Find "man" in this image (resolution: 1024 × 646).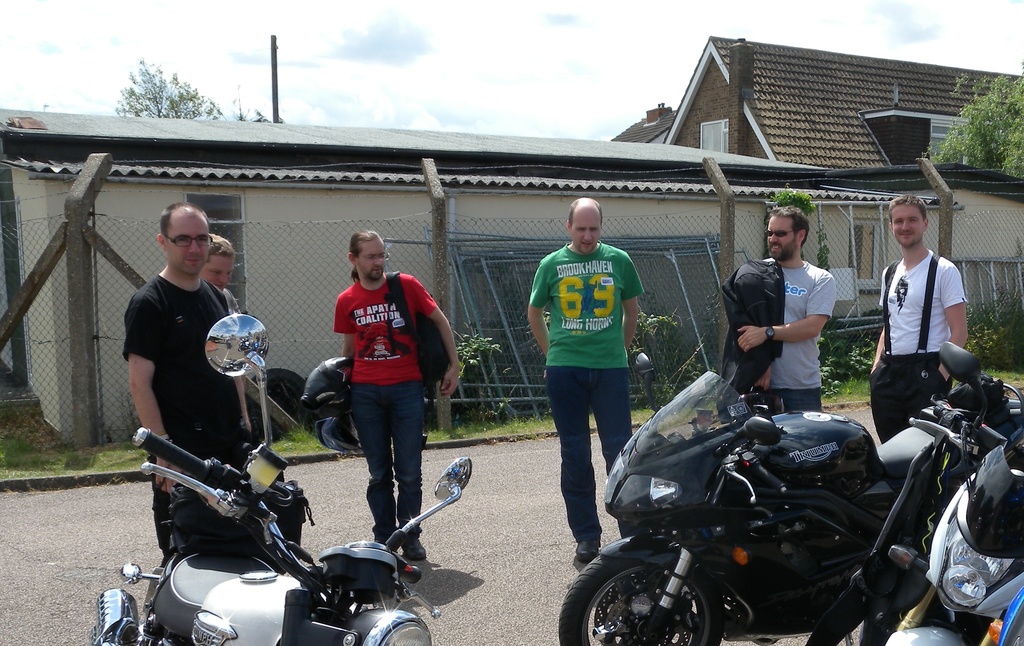
Rect(115, 220, 242, 502).
